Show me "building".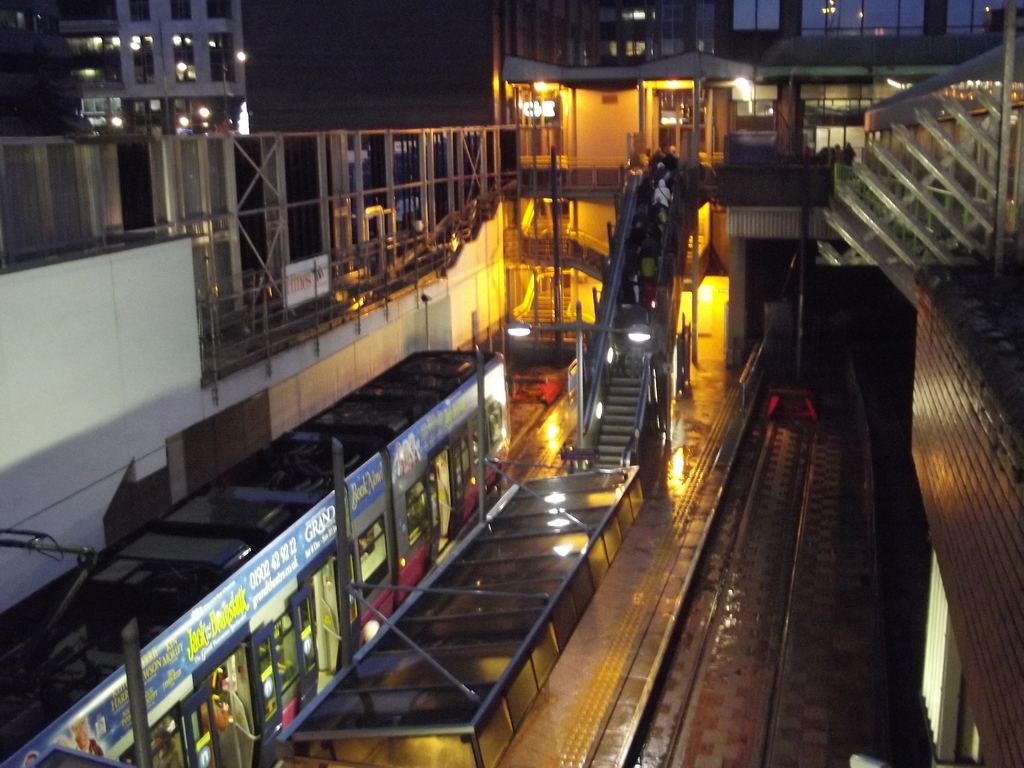
"building" is here: (left=51, top=0, right=246, bottom=134).
